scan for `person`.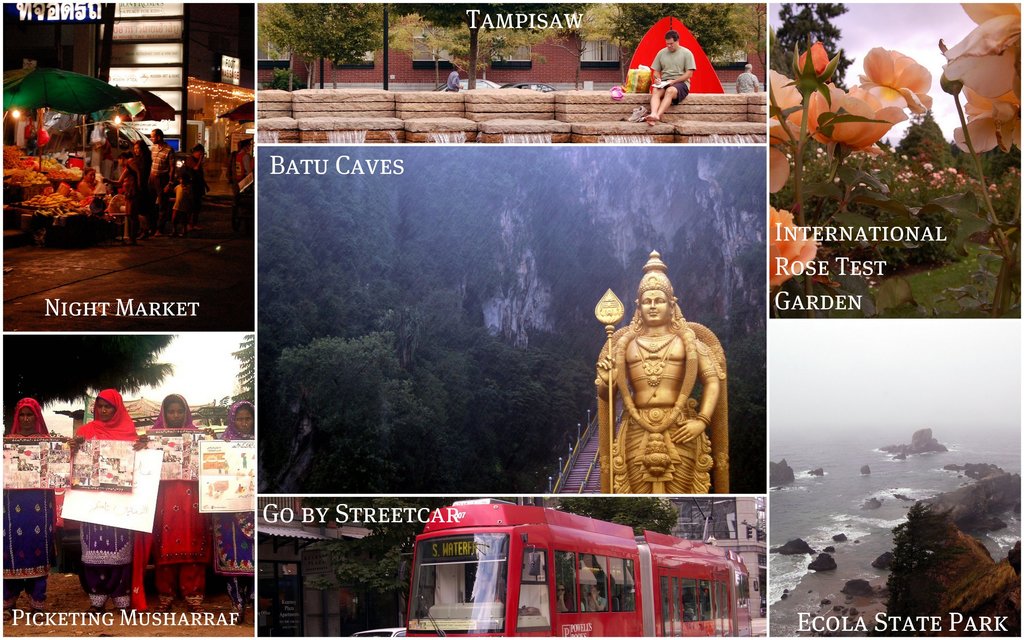
Scan result: region(217, 398, 259, 621).
